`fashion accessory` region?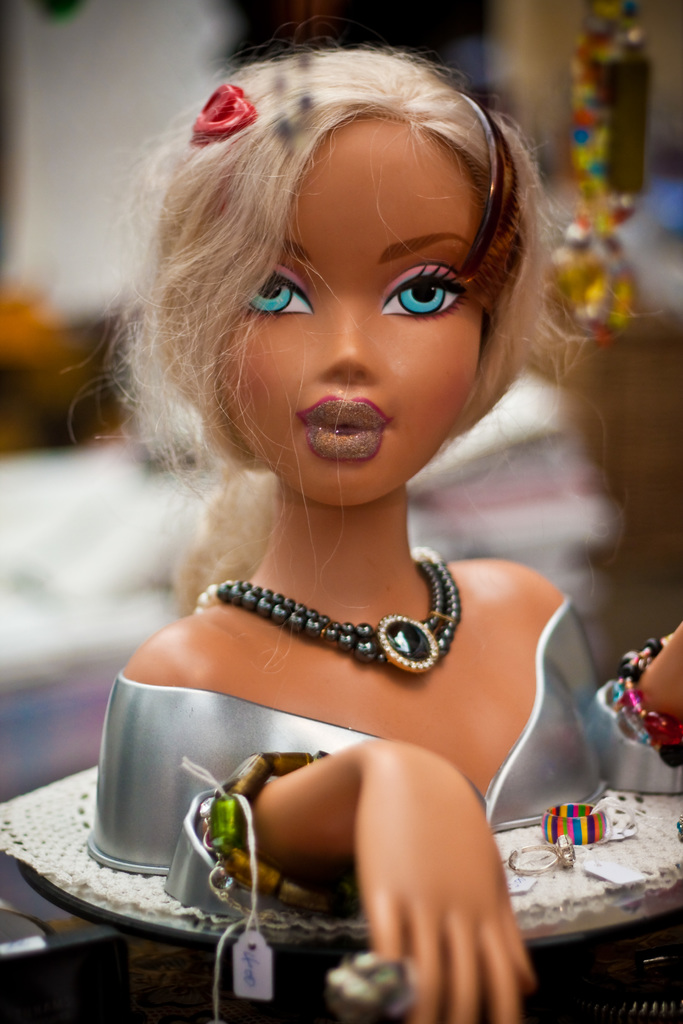
Rect(197, 747, 361, 924)
